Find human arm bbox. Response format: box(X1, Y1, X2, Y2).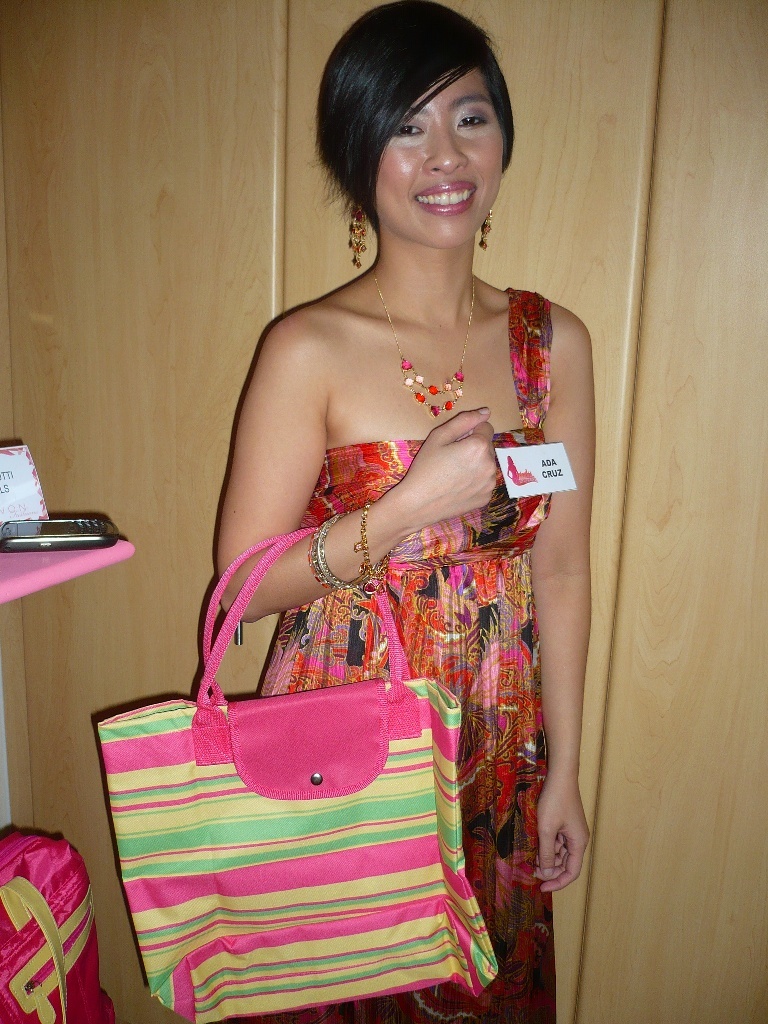
box(526, 303, 599, 899).
